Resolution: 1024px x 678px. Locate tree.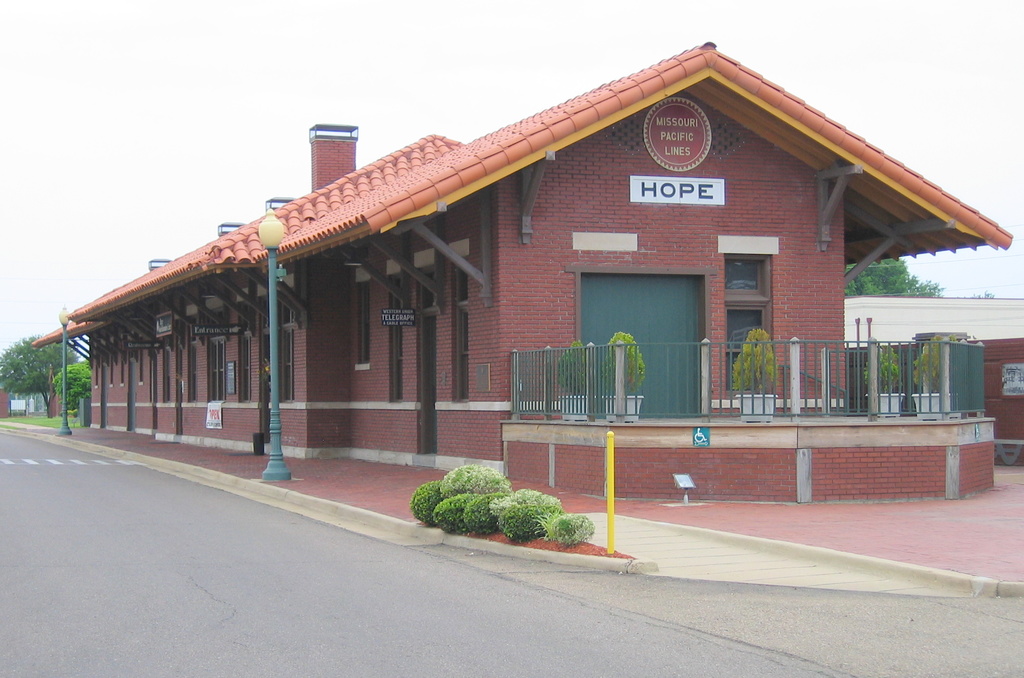
BBox(611, 328, 649, 392).
